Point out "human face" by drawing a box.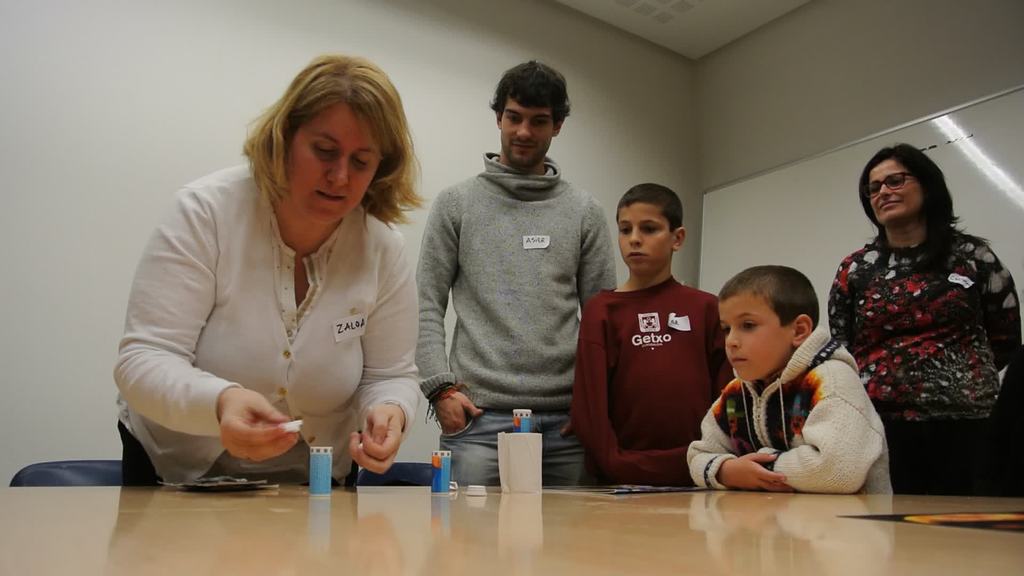
287 99 378 226.
